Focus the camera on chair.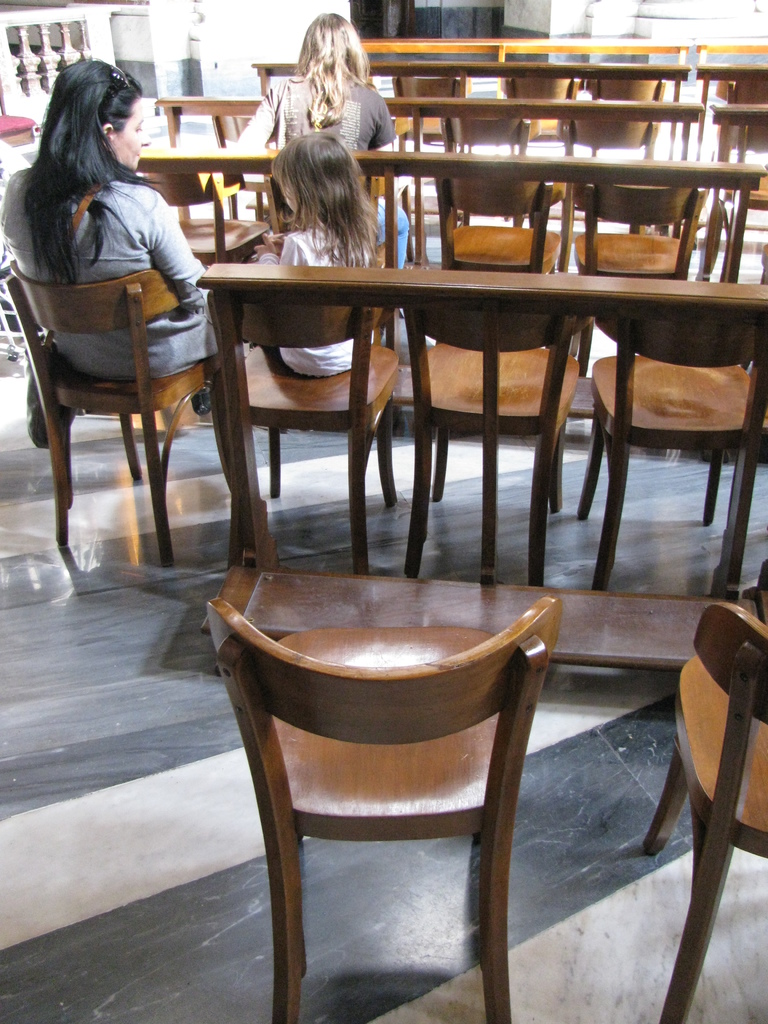
Focus region: locate(394, 287, 597, 585).
